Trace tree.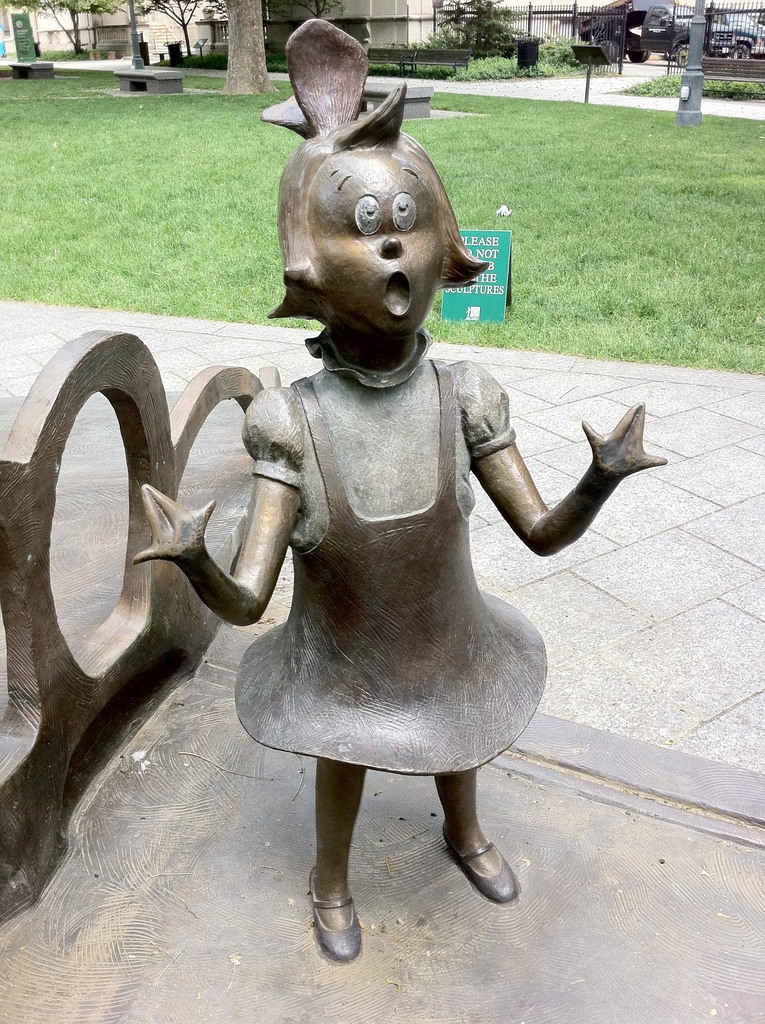
Traced to region(221, 1, 276, 97).
